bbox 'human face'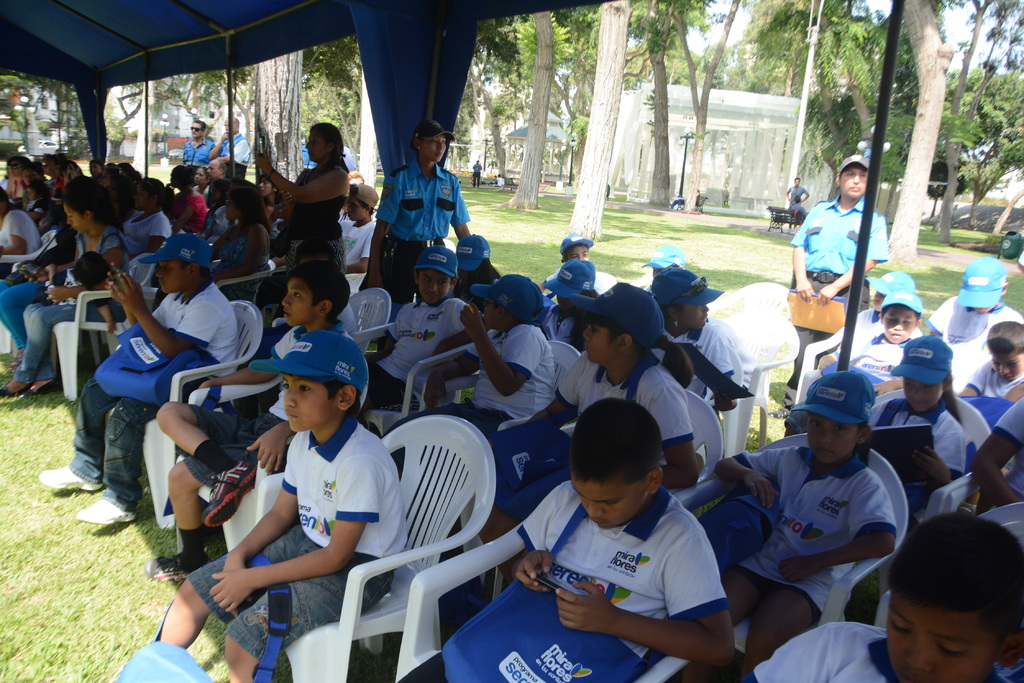
(872,291,885,311)
